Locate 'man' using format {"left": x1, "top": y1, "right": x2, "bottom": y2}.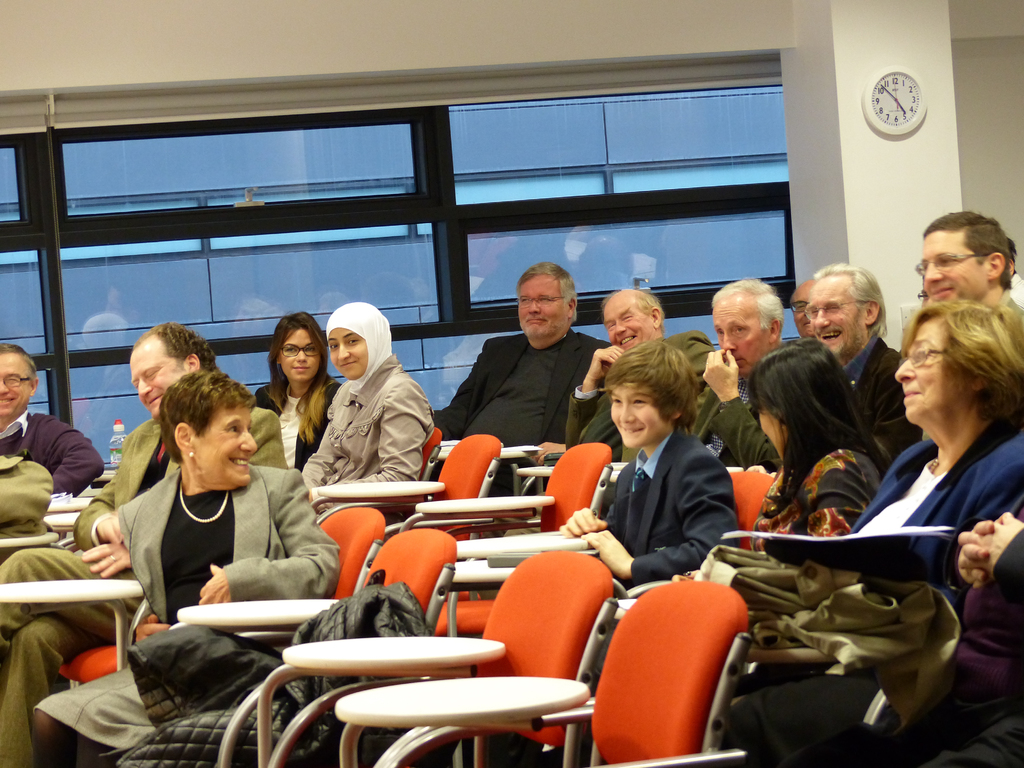
{"left": 687, "top": 265, "right": 802, "bottom": 493}.
